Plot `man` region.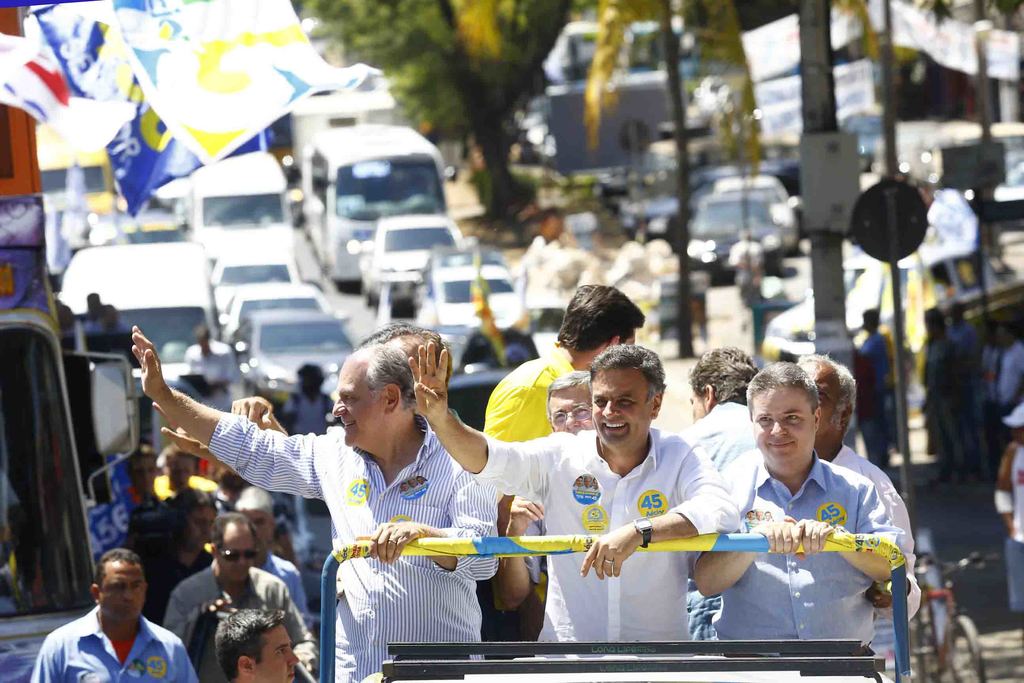
Plotted at Rect(273, 367, 339, 538).
